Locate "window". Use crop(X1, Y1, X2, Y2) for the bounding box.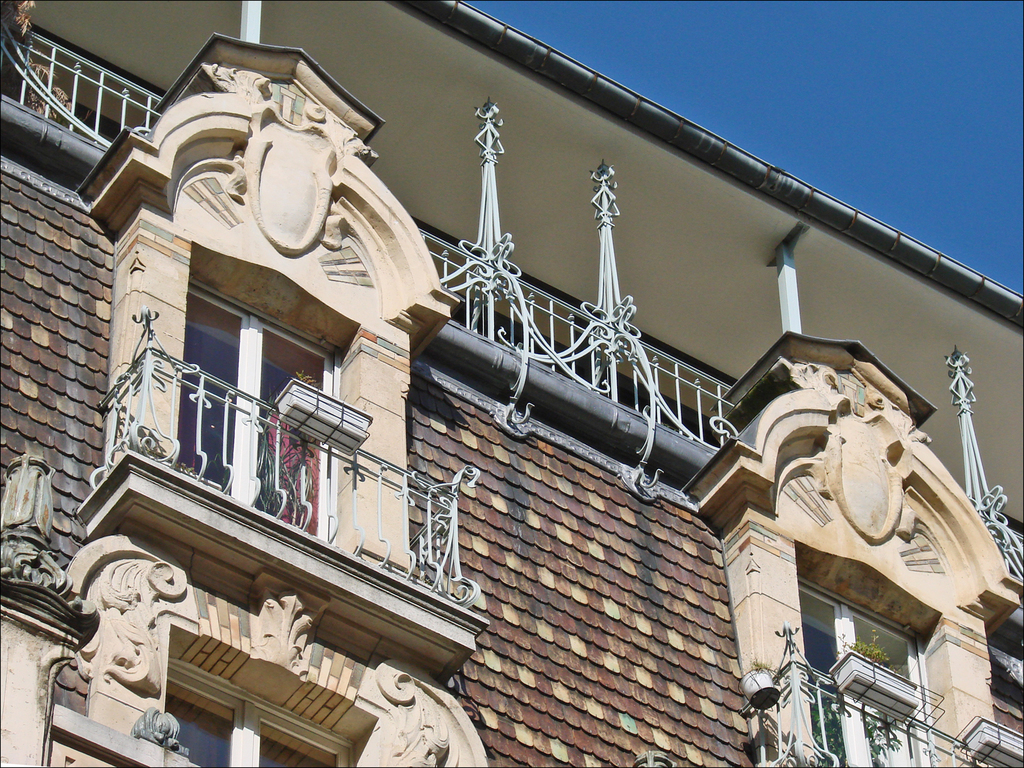
crop(165, 660, 355, 767).
